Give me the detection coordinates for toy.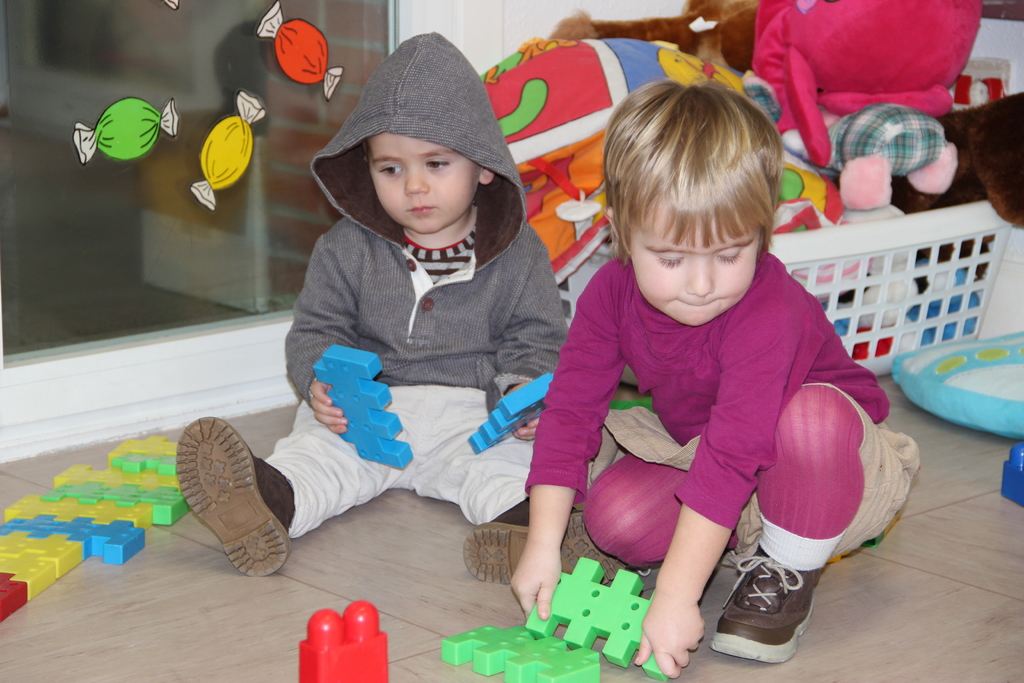
detection(612, 397, 653, 411).
